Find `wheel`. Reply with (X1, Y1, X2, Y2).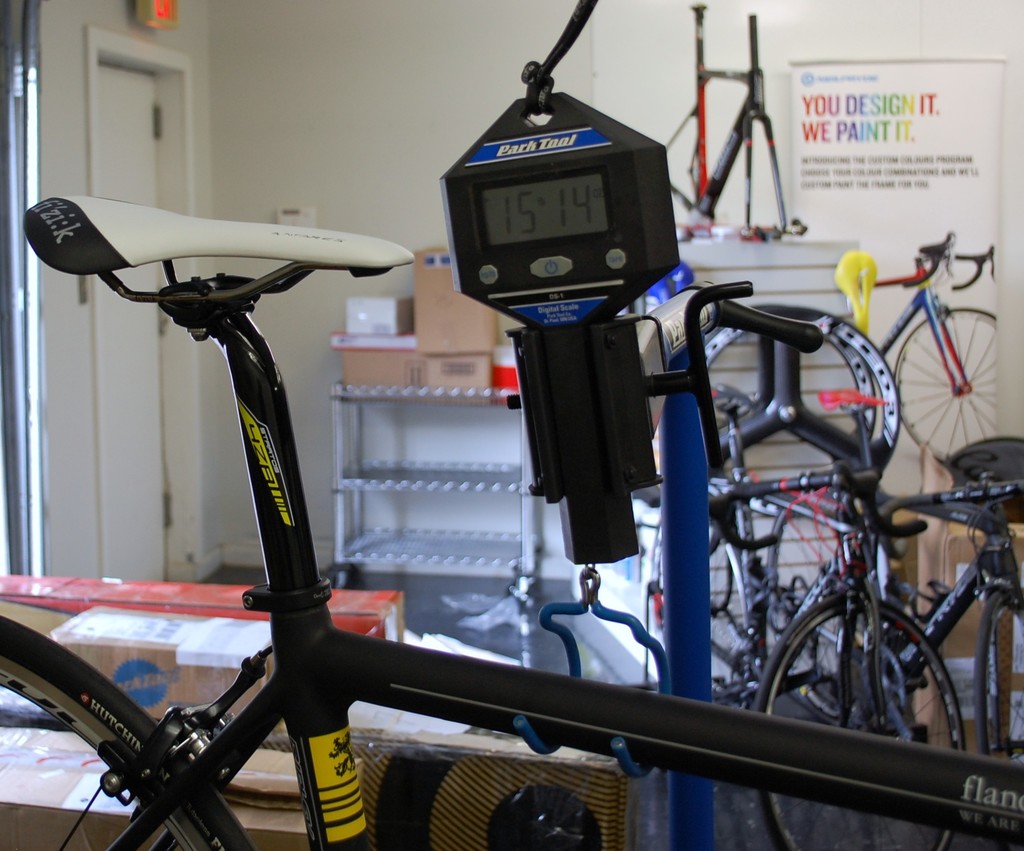
(975, 590, 1023, 758).
